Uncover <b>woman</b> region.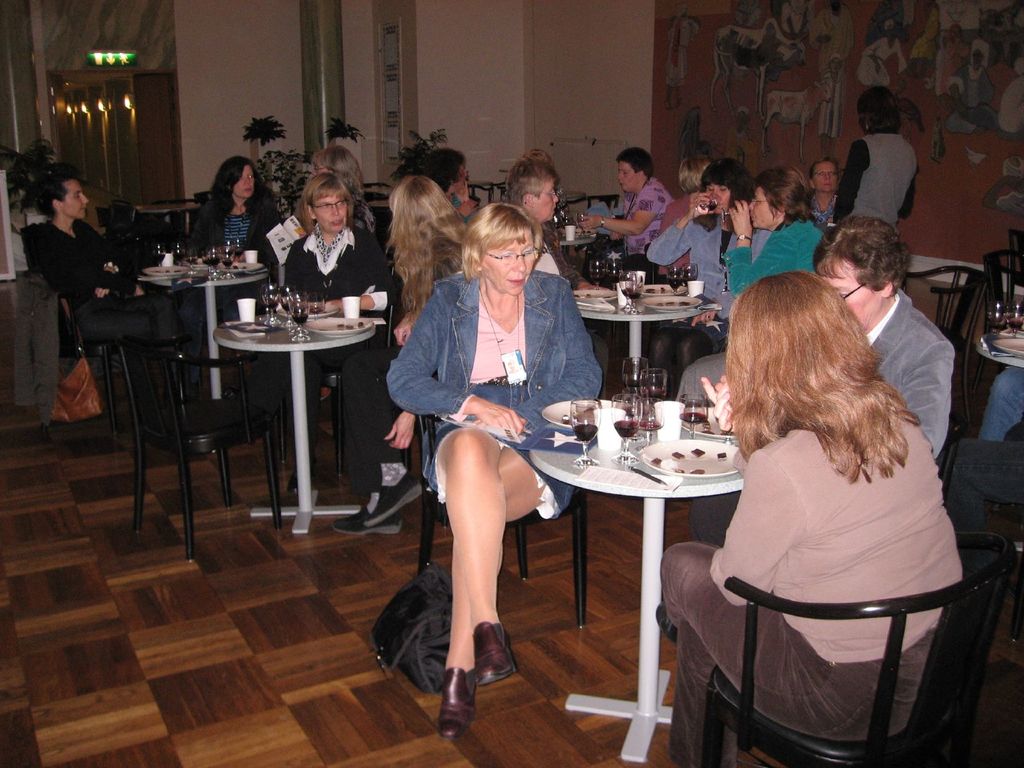
Uncovered: Rect(328, 168, 479, 537).
